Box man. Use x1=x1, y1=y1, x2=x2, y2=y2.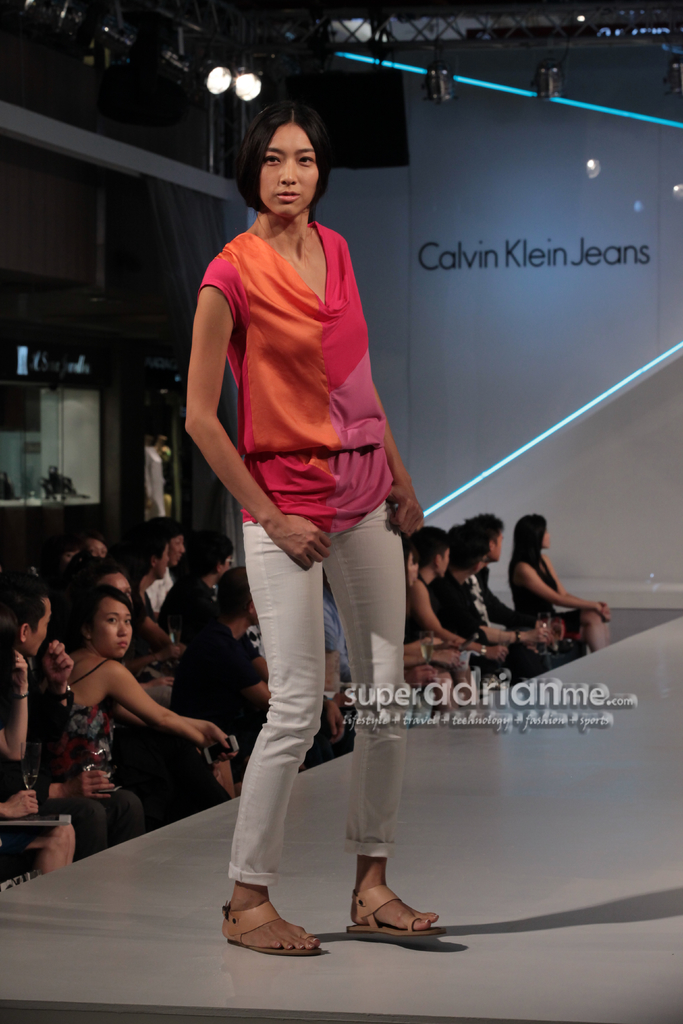
x1=322, y1=568, x2=437, y2=750.
